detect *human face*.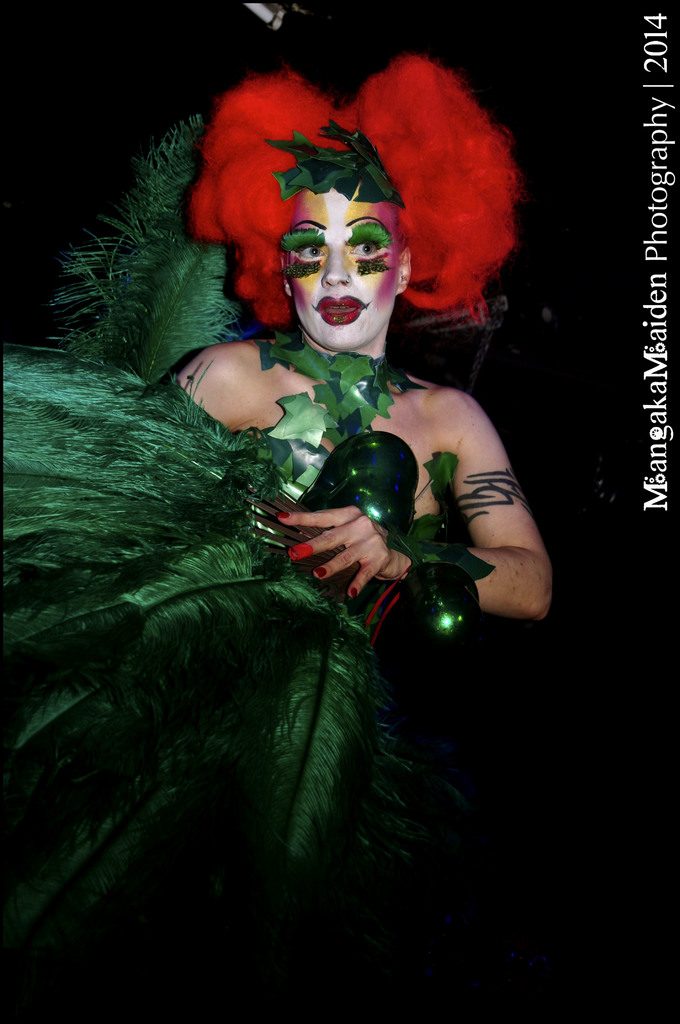
Detected at x1=278, y1=181, x2=404, y2=351.
